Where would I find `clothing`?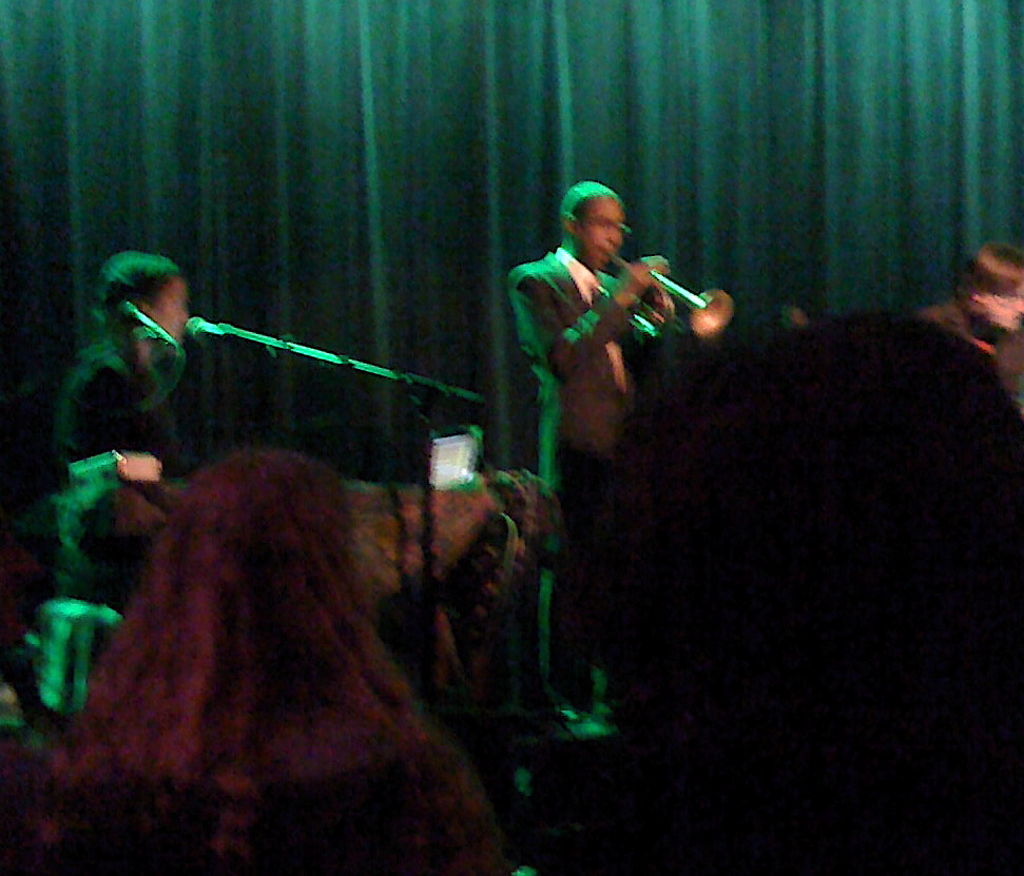
At l=51, t=340, r=234, b=629.
